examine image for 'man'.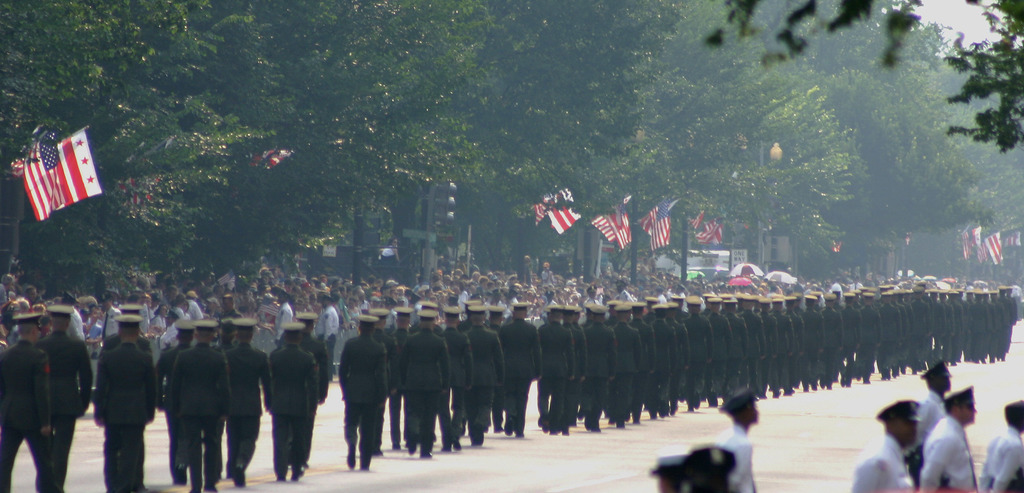
Examination result: l=844, t=385, r=924, b=492.
